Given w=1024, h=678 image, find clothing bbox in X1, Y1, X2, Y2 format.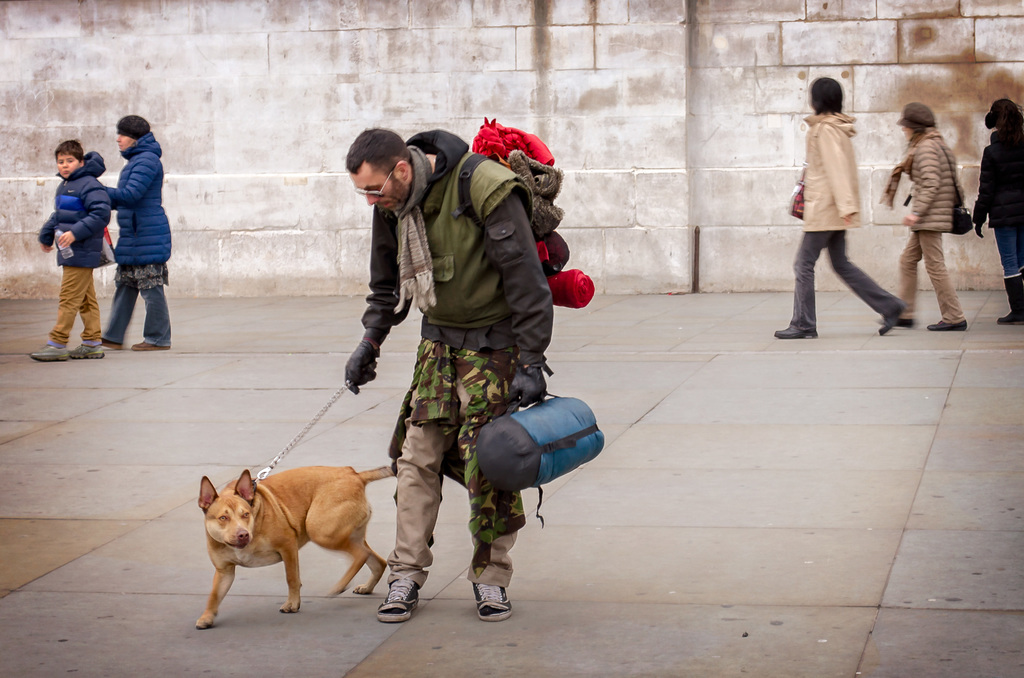
33, 149, 110, 351.
